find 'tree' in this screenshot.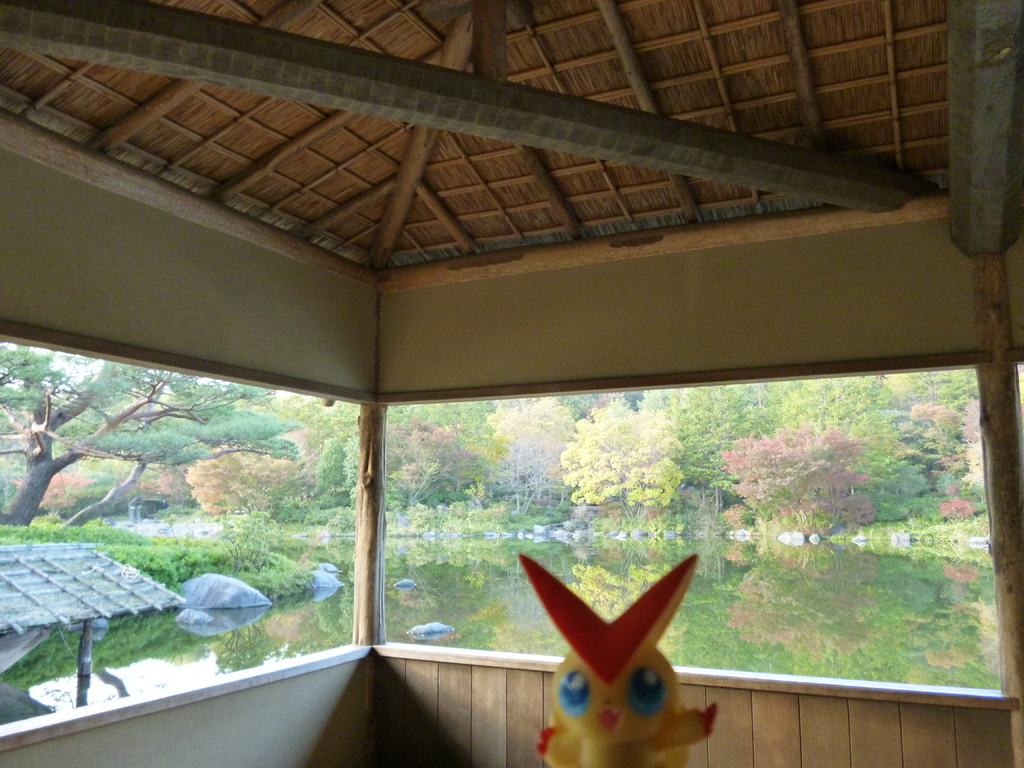
The bounding box for 'tree' is select_region(0, 351, 271, 530).
